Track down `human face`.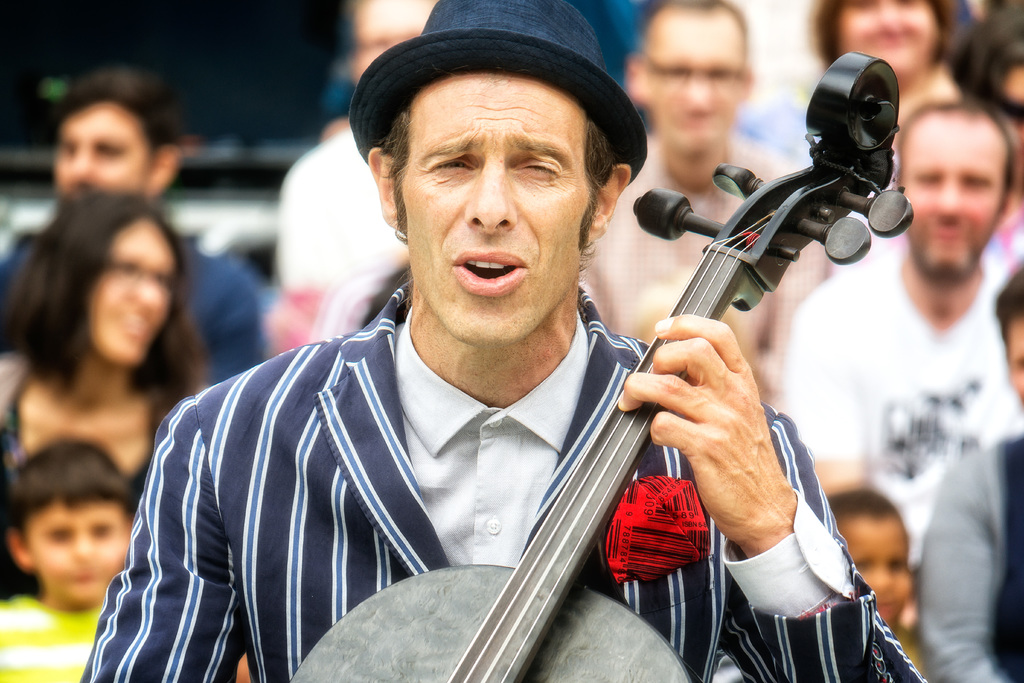
Tracked to <box>847,0,938,77</box>.
